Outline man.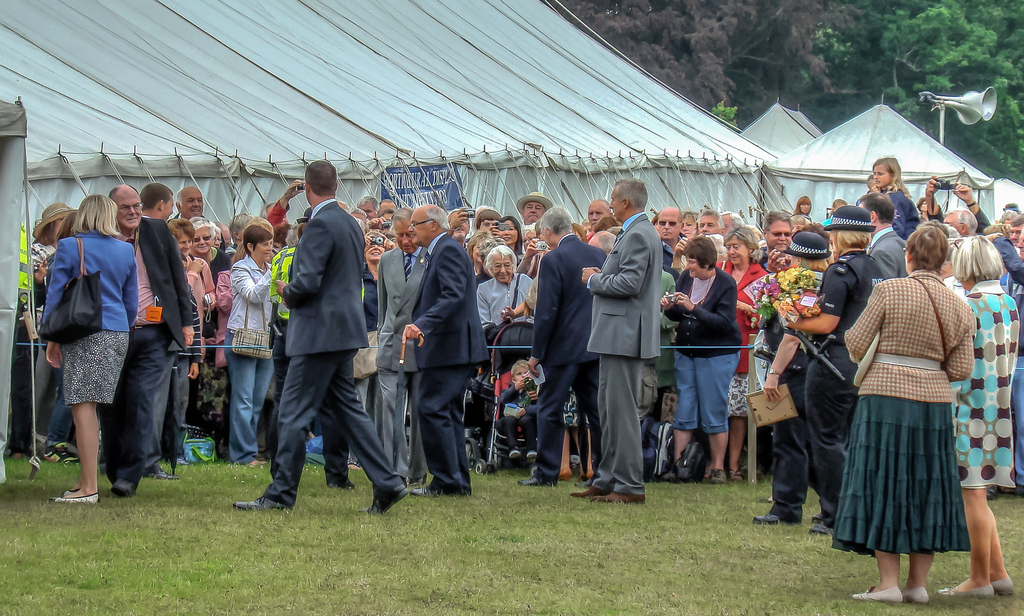
Outline: (left=479, top=243, right=536, bottom=329).
